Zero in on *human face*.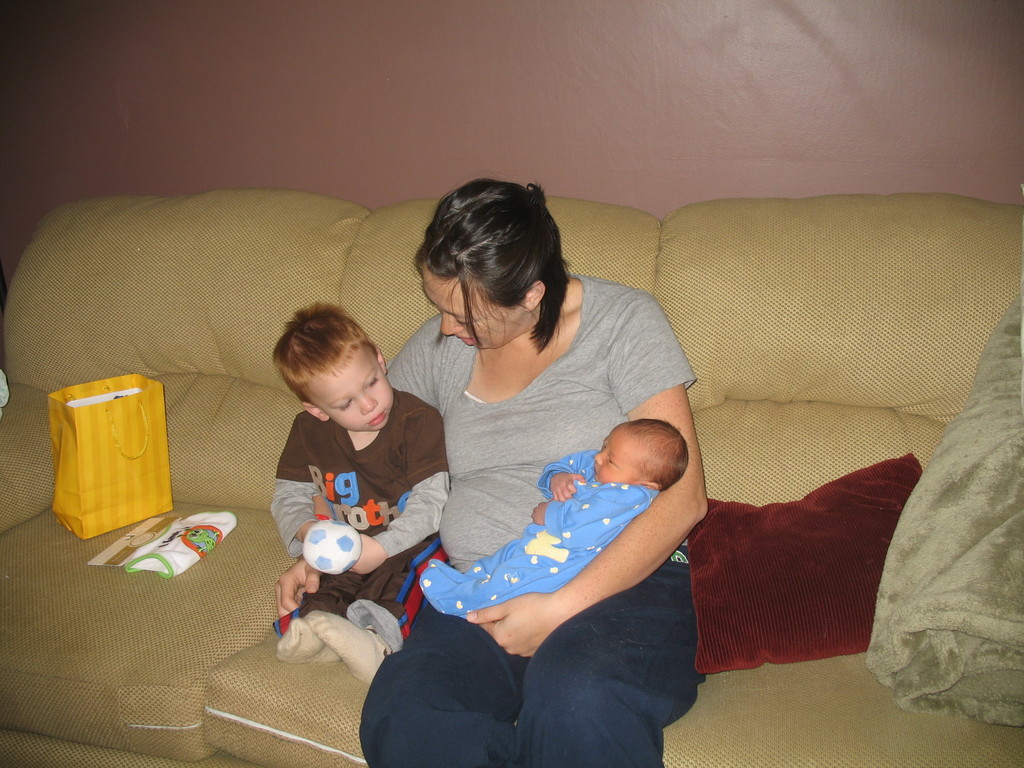
Zeroed in: [305, 346, 395, 433].
